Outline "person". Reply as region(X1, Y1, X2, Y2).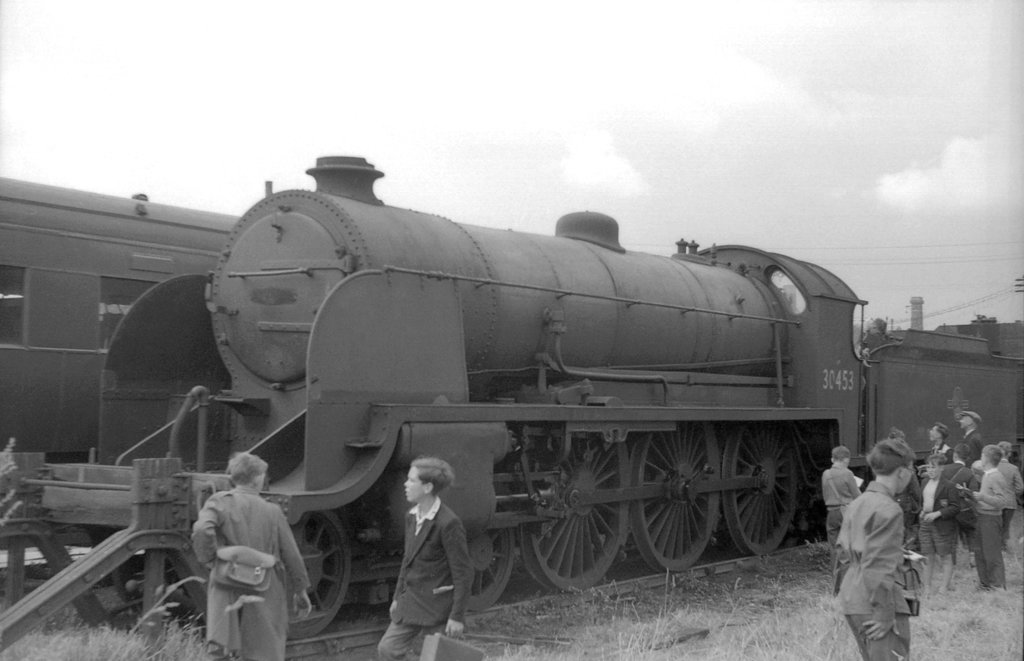
region(378, 459, 469, 660).
